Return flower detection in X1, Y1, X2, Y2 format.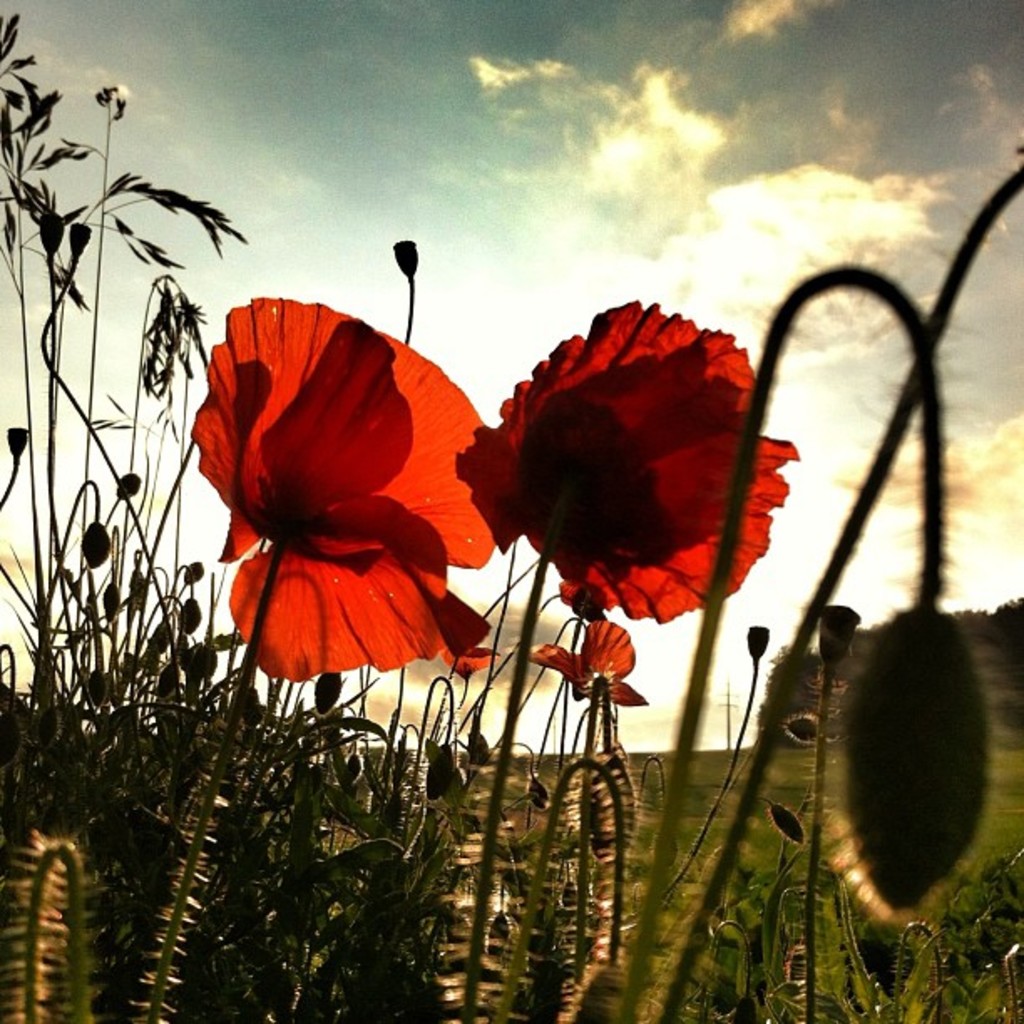
532, 624, 651, 716.
